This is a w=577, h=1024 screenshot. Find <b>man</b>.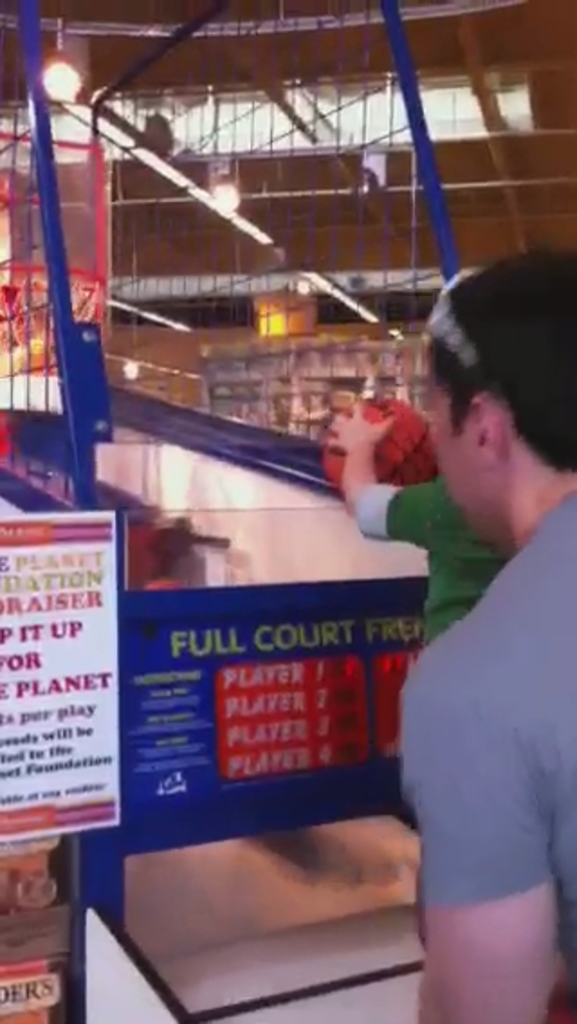
Bounding box: locate(148, 229, 521, 990).
